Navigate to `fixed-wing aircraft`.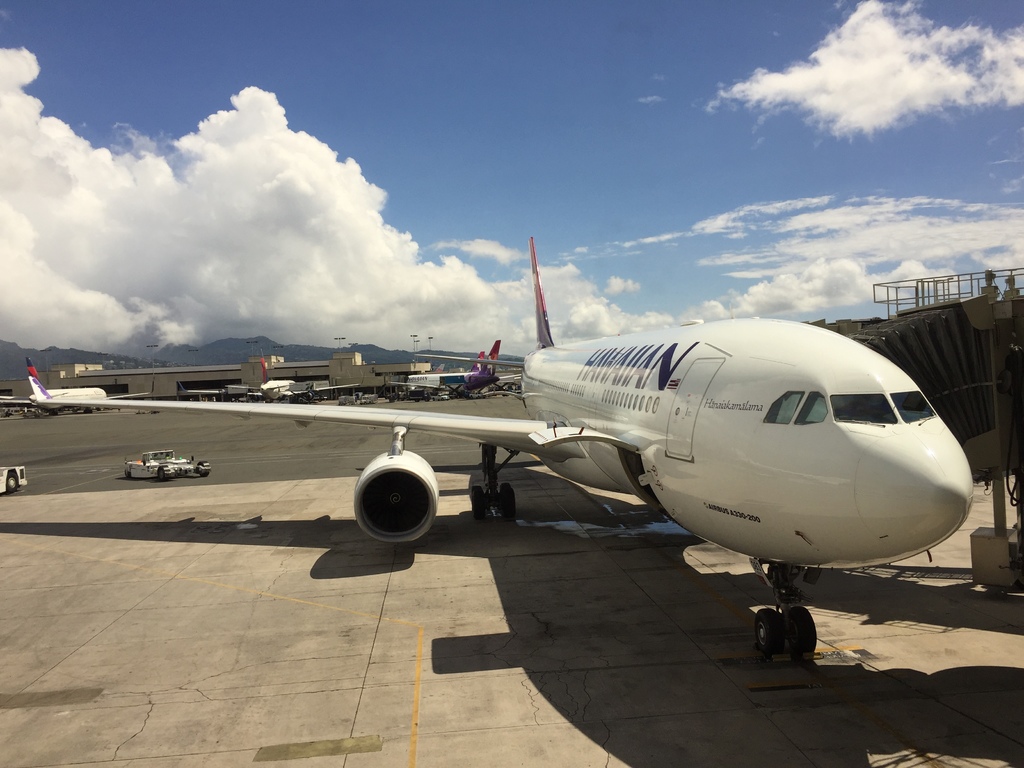
Navigation target: Rect(26, 360, 154, 413).
